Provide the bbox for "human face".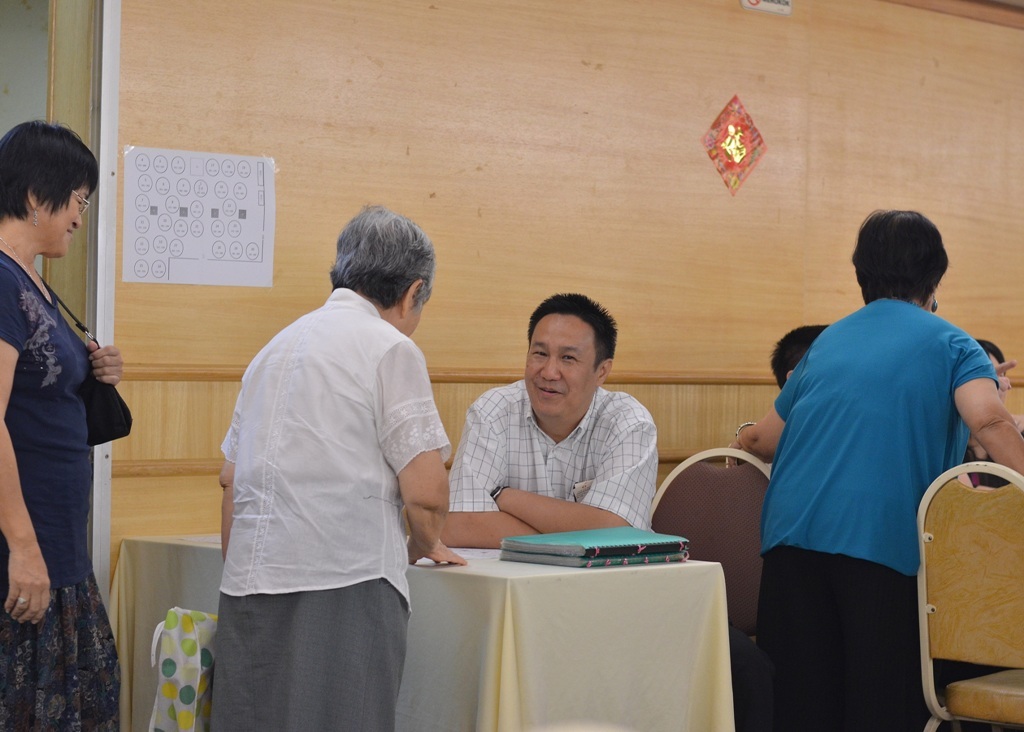
region(41, 178, 93, 257).
